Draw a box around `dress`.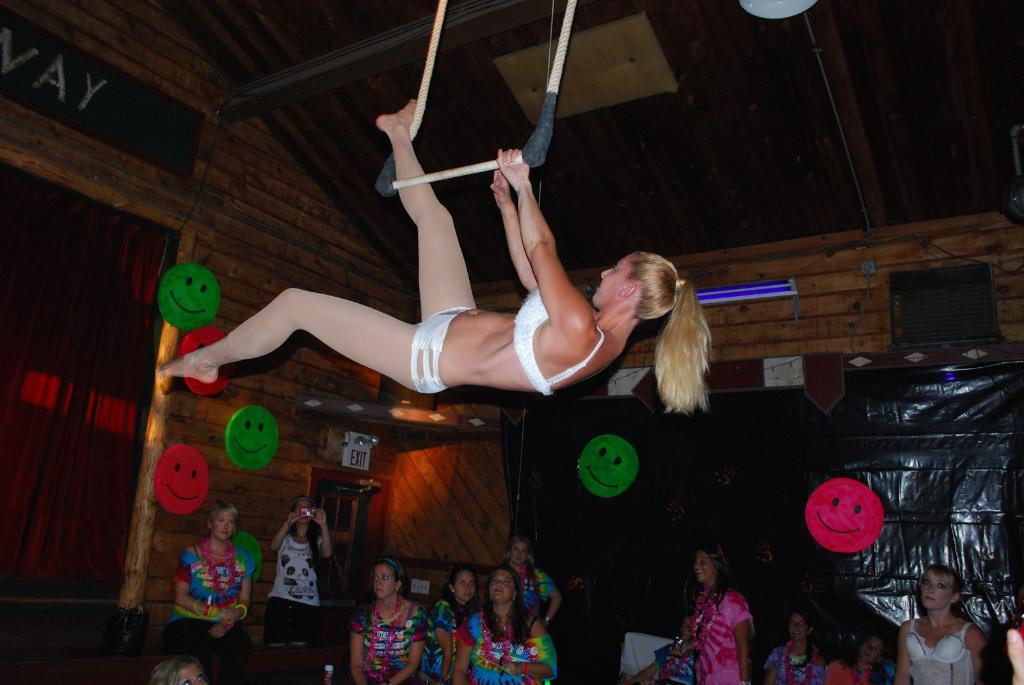
box(461, 599, 561, 683).
